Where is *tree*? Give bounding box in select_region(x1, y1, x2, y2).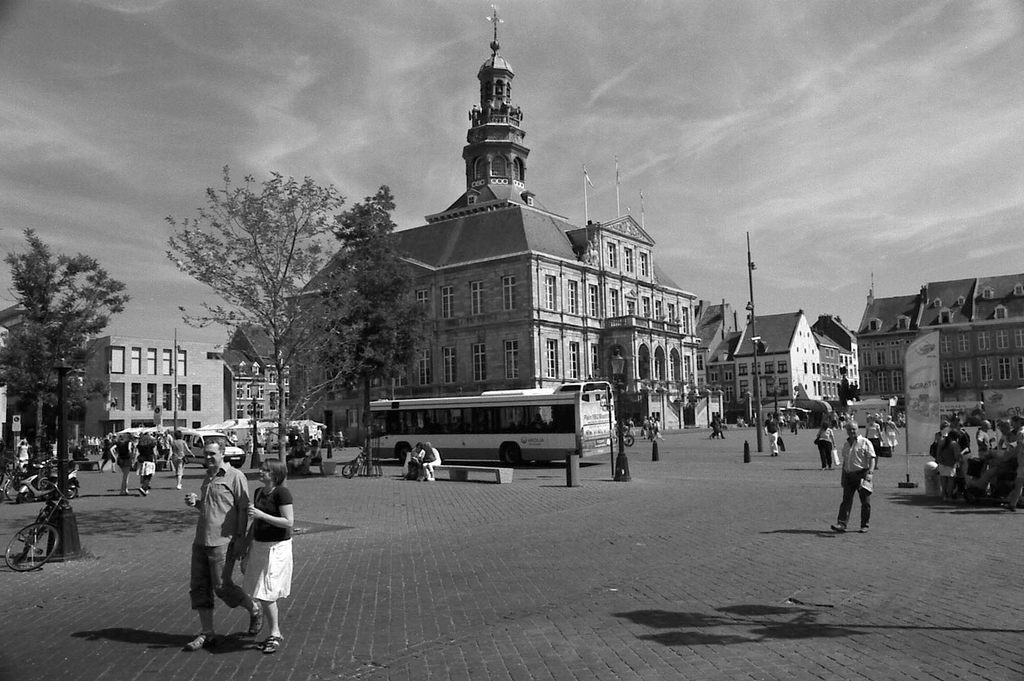
select_region(152, 157, 356, 469).
